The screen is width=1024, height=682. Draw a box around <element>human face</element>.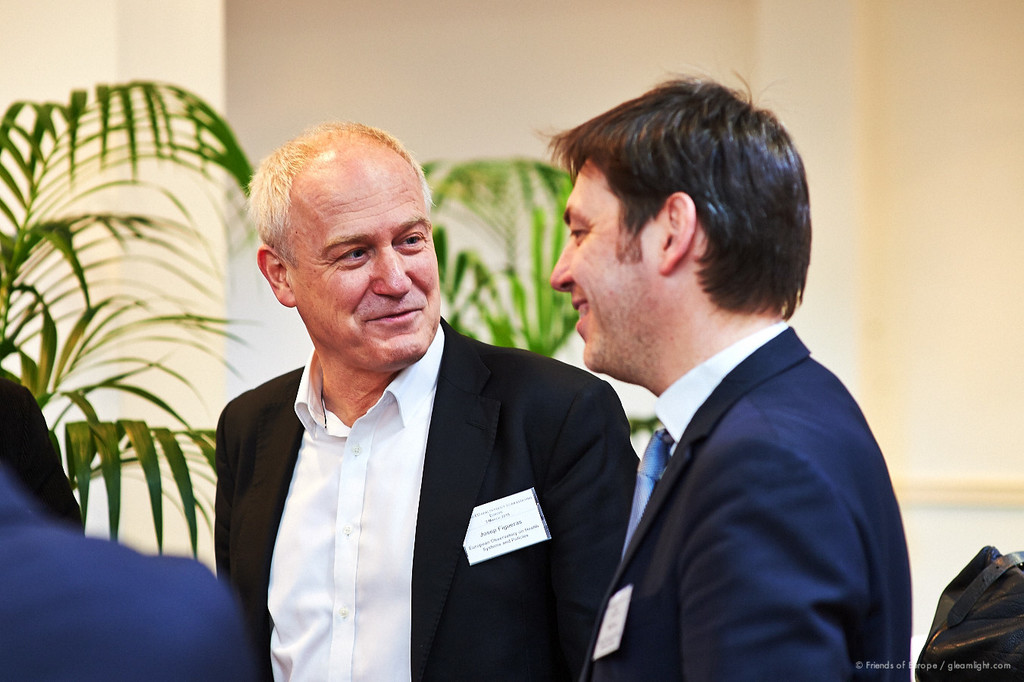
[550,155,640,377].
